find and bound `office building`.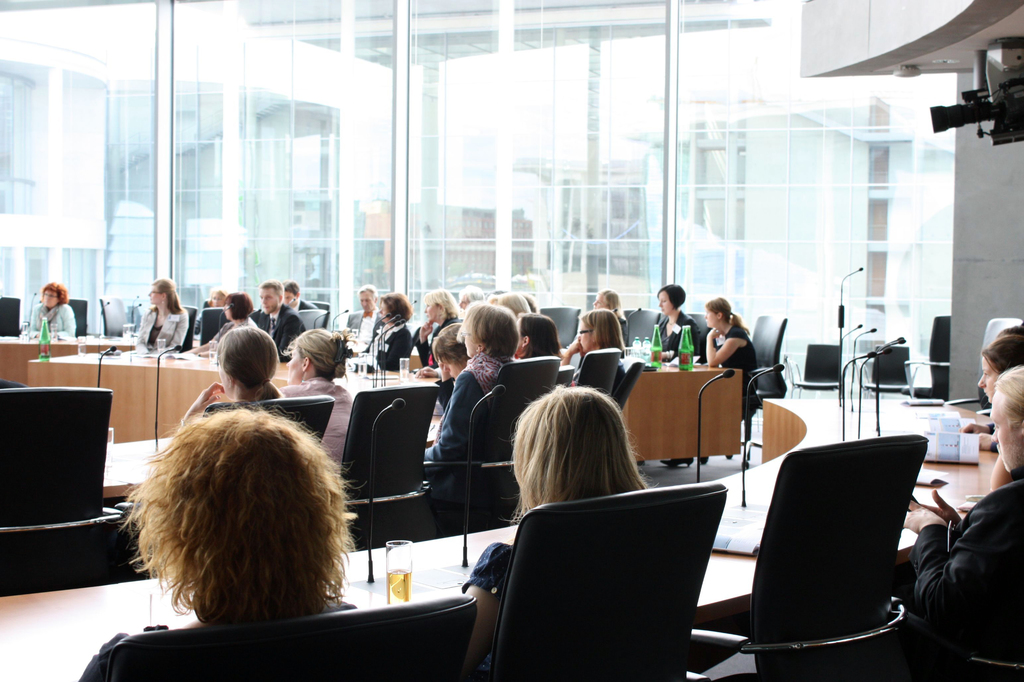
Bound: <region>0, 31, 354, 334</region>.
